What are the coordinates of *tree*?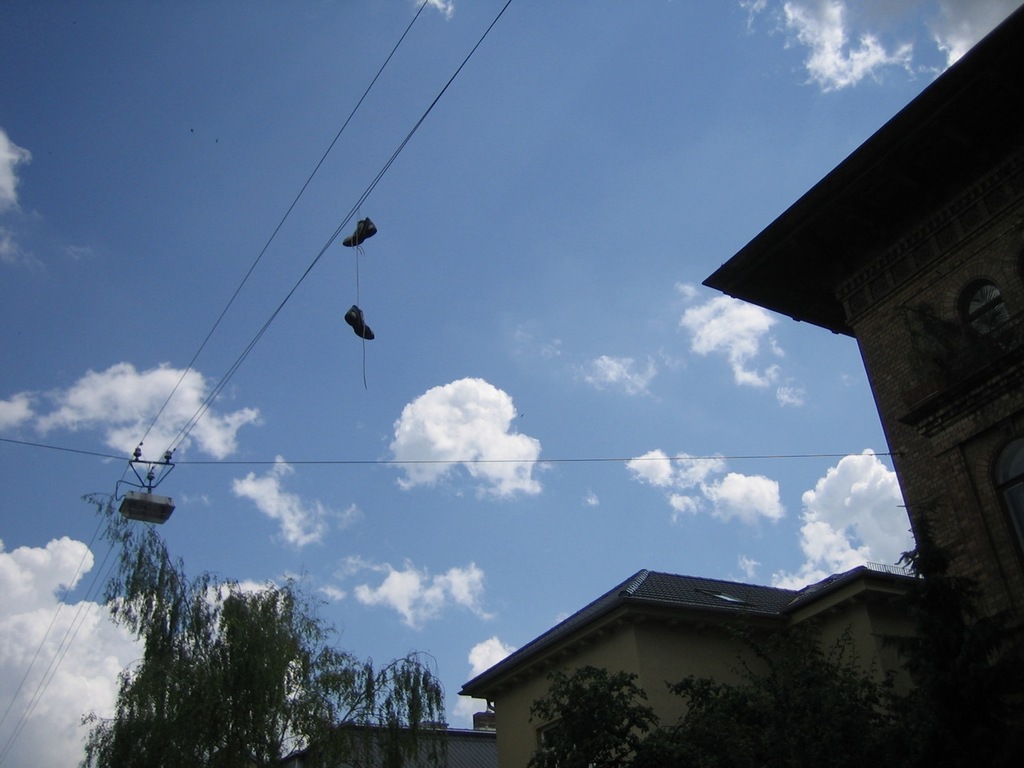
pyautogui.locateOnScreen(62, 474, 464, 767).
